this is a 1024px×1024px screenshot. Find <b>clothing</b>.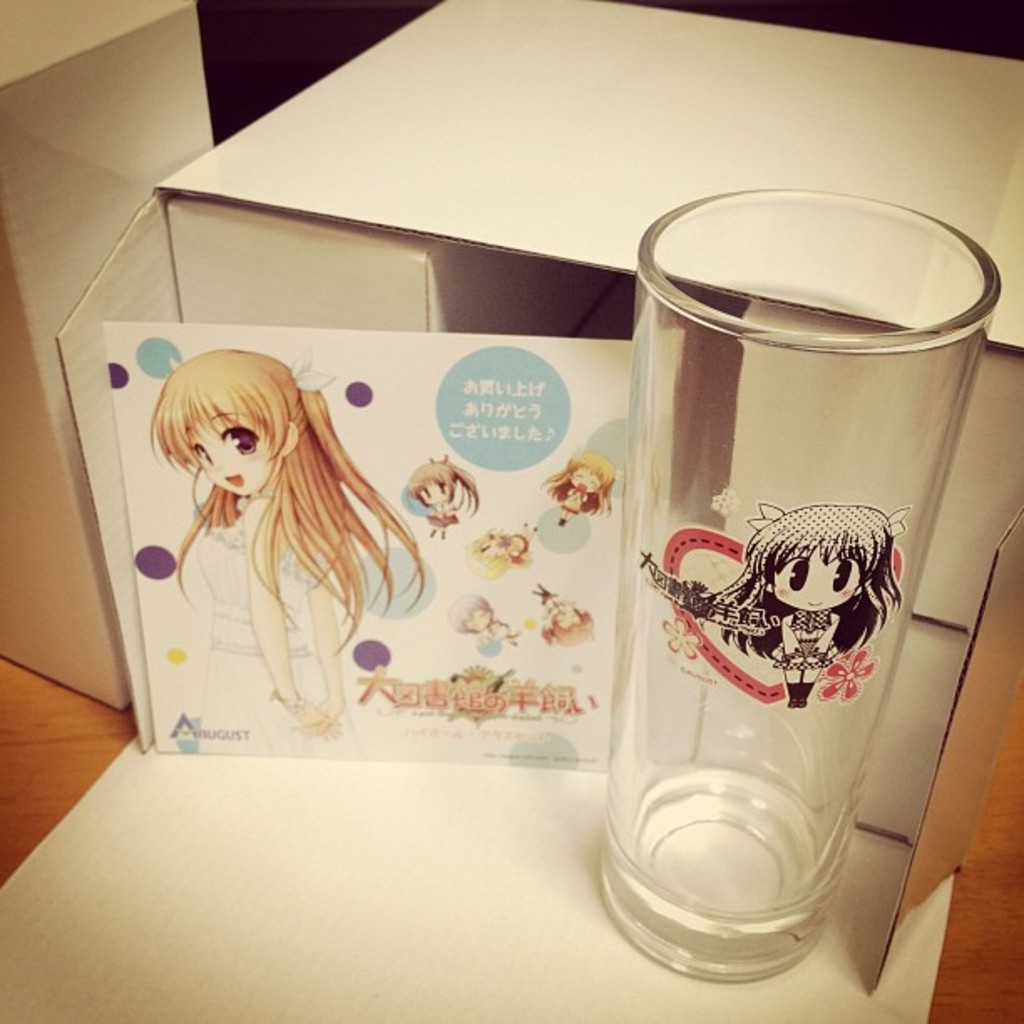
Bounding box: pyautogui.locateOnScreen(425, 499, 458, 527).
